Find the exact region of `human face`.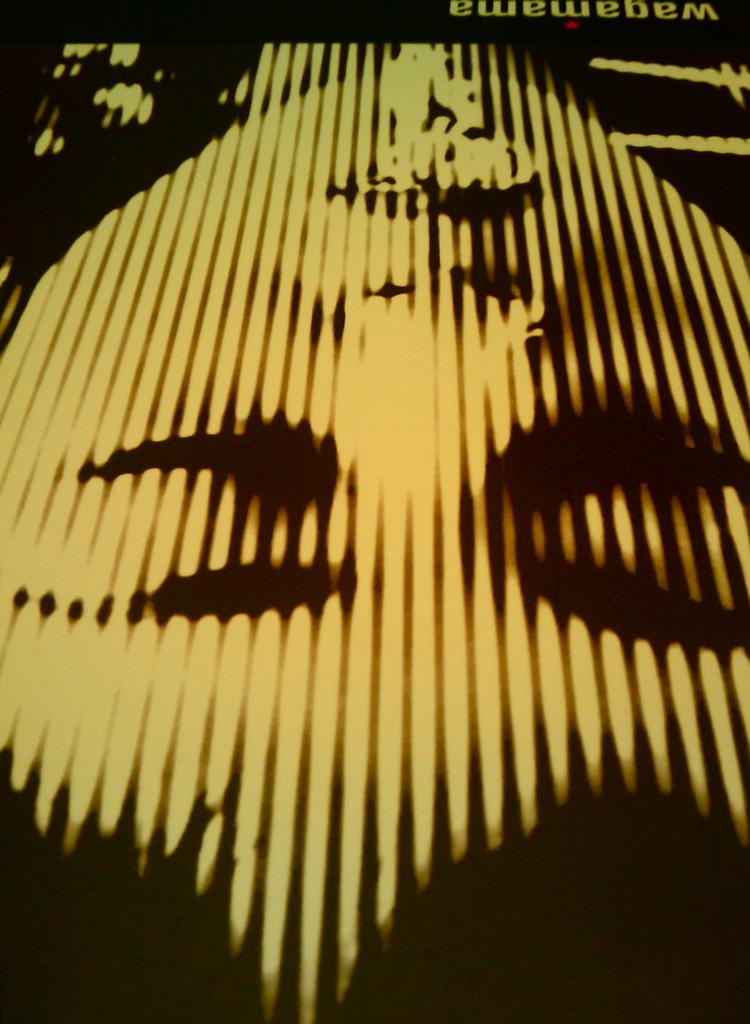
Exact region: select_region(0, 34, 749, 1023).
